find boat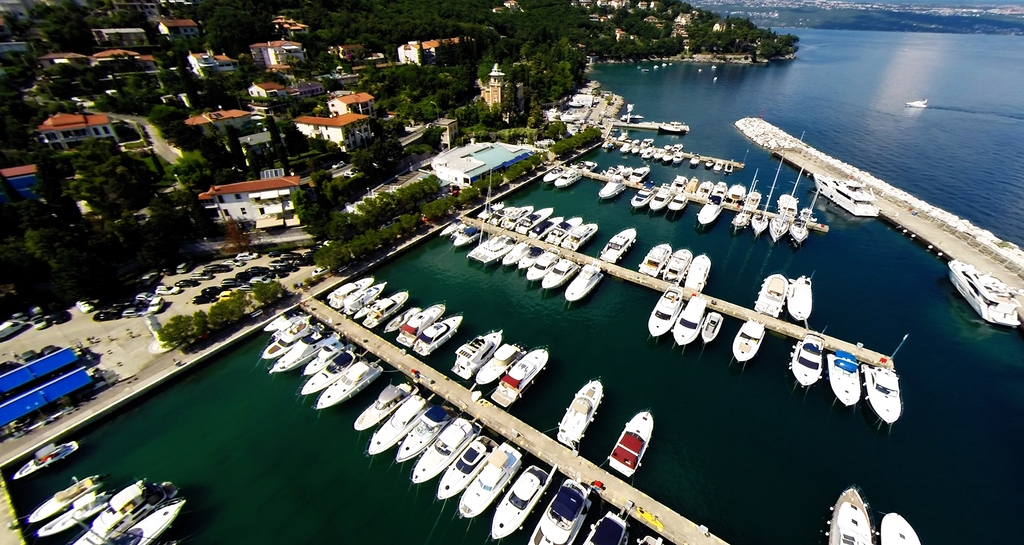
[x1=672, y1=297, x2=707, y2=351]
